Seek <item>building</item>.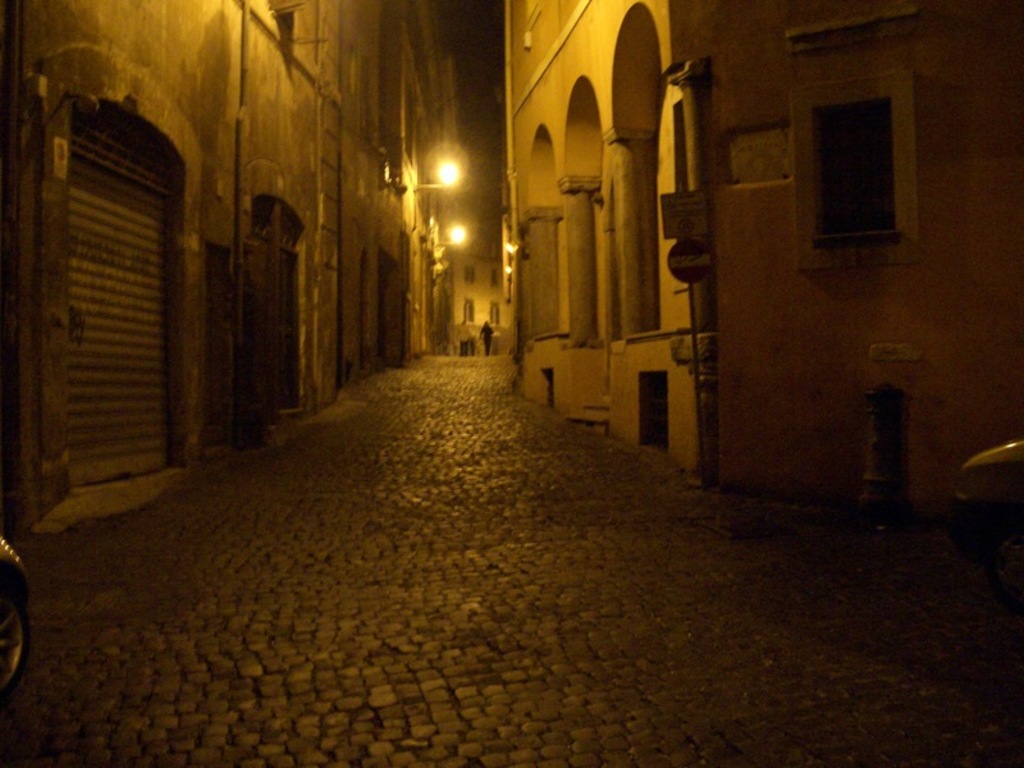
<region>504, 0, 1023, 515</region>.
